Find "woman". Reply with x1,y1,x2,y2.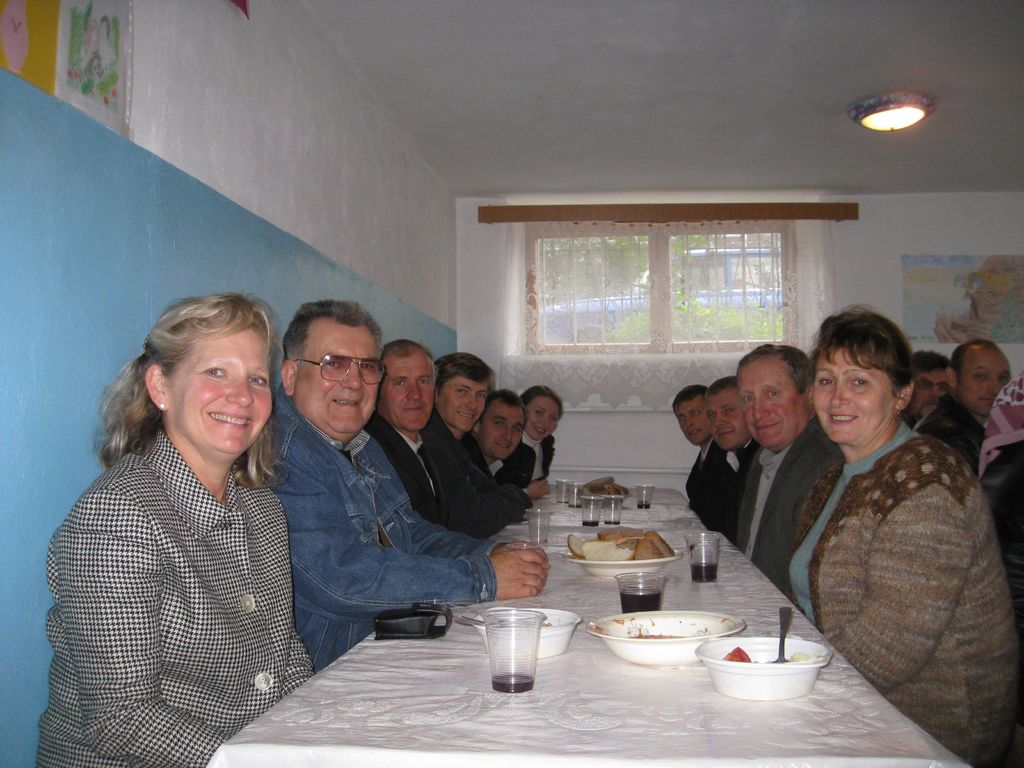
35,291,314,767.
